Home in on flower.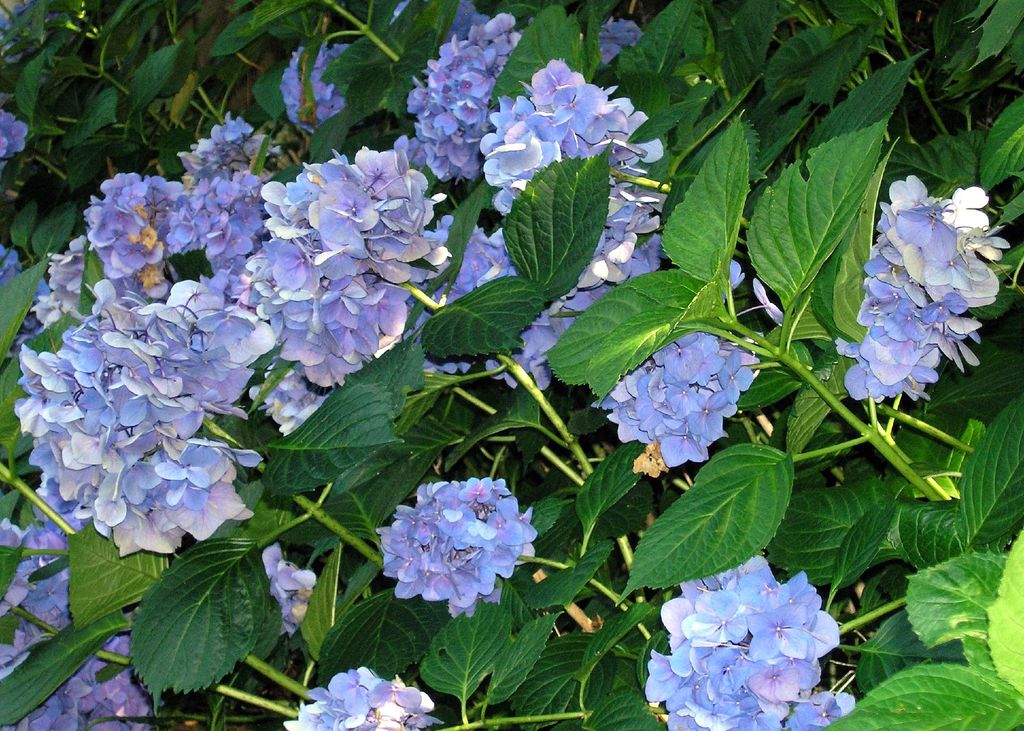
Homed in at crop(283, 44, 346, 139).
